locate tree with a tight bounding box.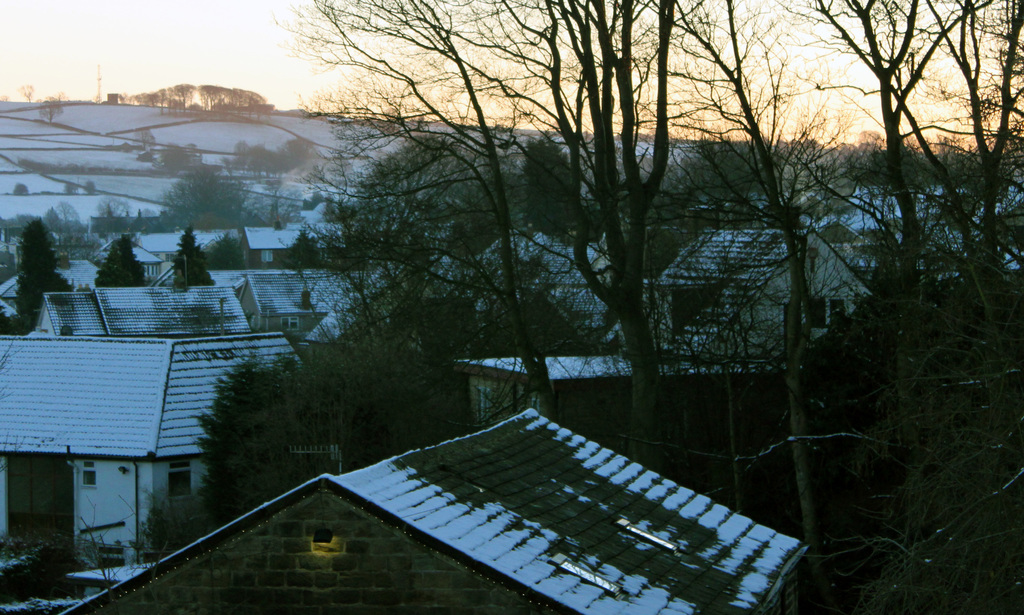
crop(767, 0, 1023, 425).
